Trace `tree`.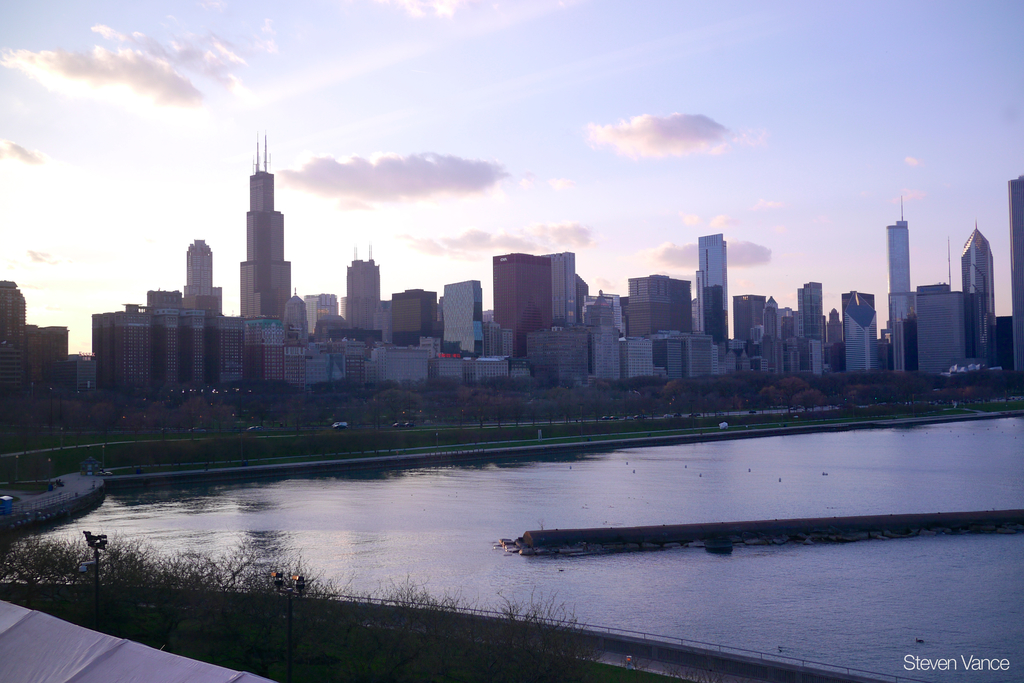
Traced to box(840, 381, 893, 418).
